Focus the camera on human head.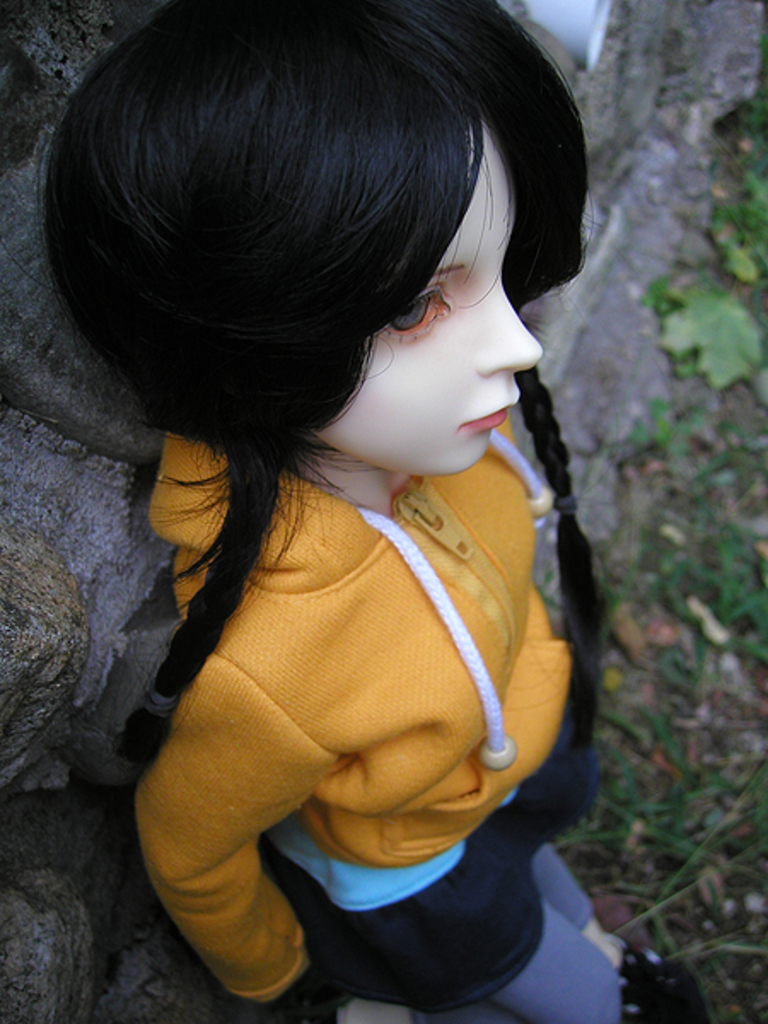
Focus region: left=51, top=2, right=597, bottom=505.
